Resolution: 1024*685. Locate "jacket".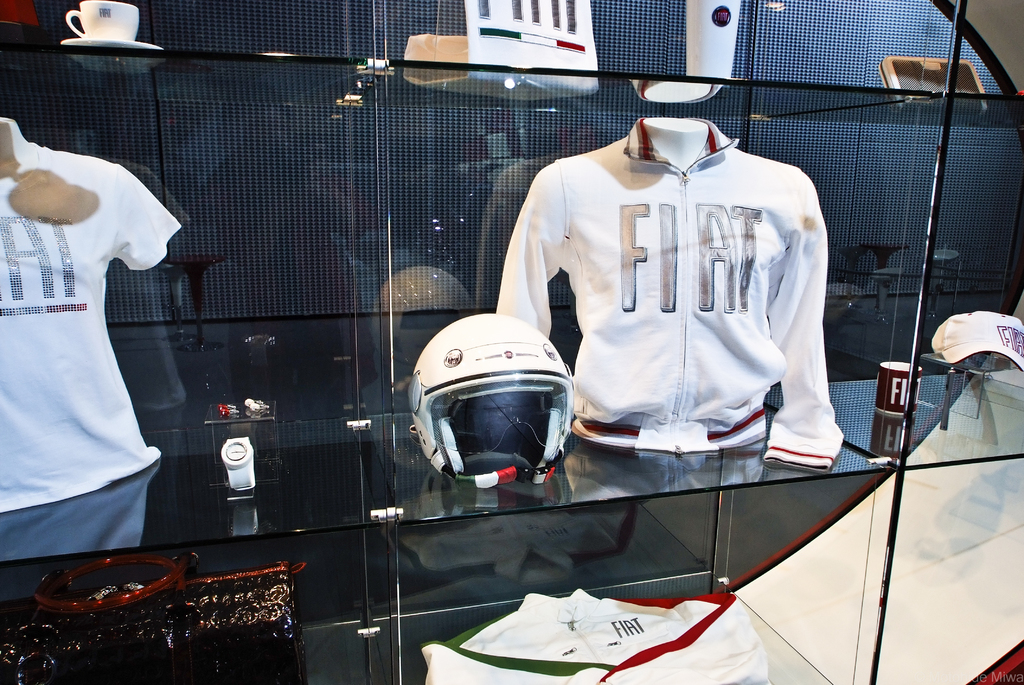
492:102:844:481.
